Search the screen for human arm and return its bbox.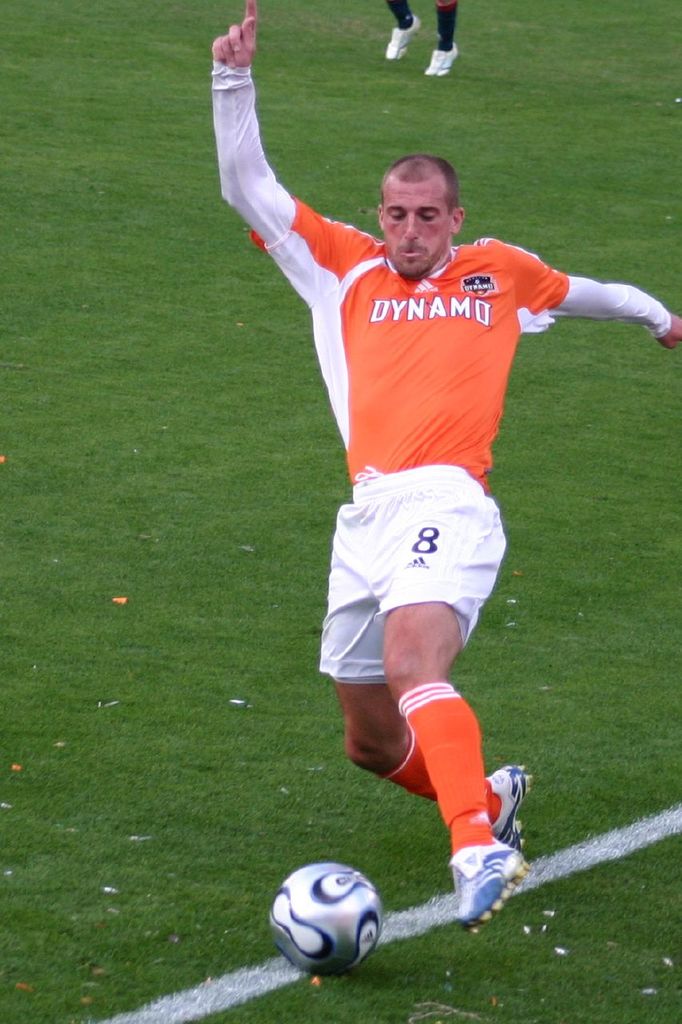
Found: [557,263,672,328].
